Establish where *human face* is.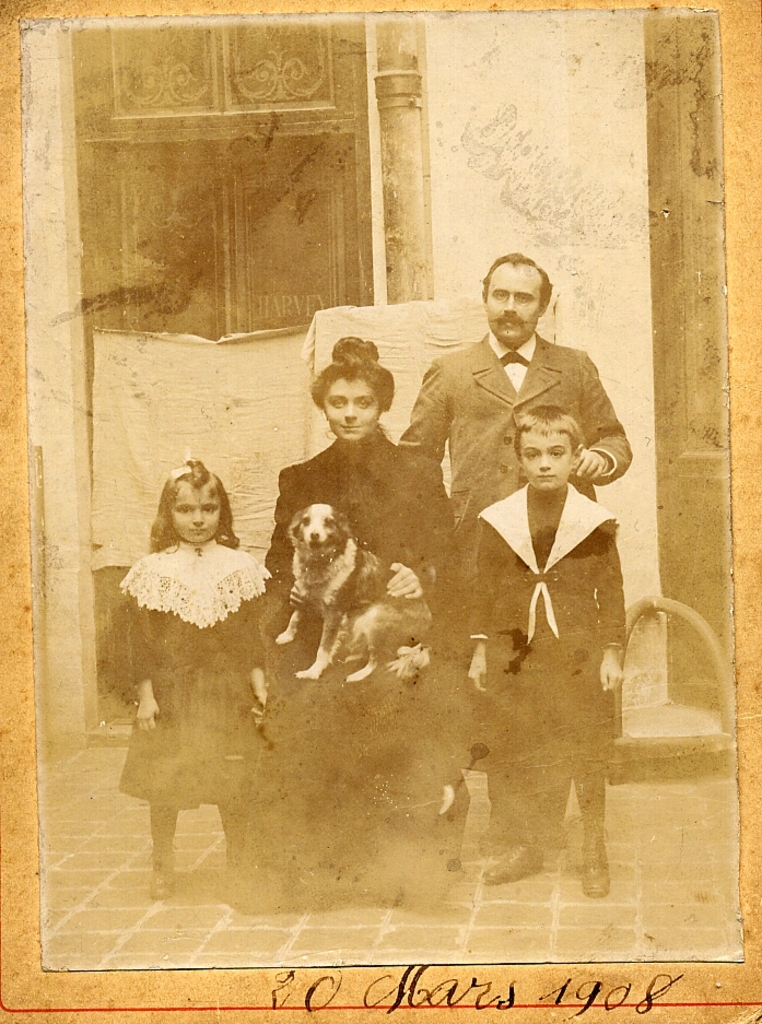
Established at {"x1": 326, "y1": 380, "x2": 382, "y2": 440}.
